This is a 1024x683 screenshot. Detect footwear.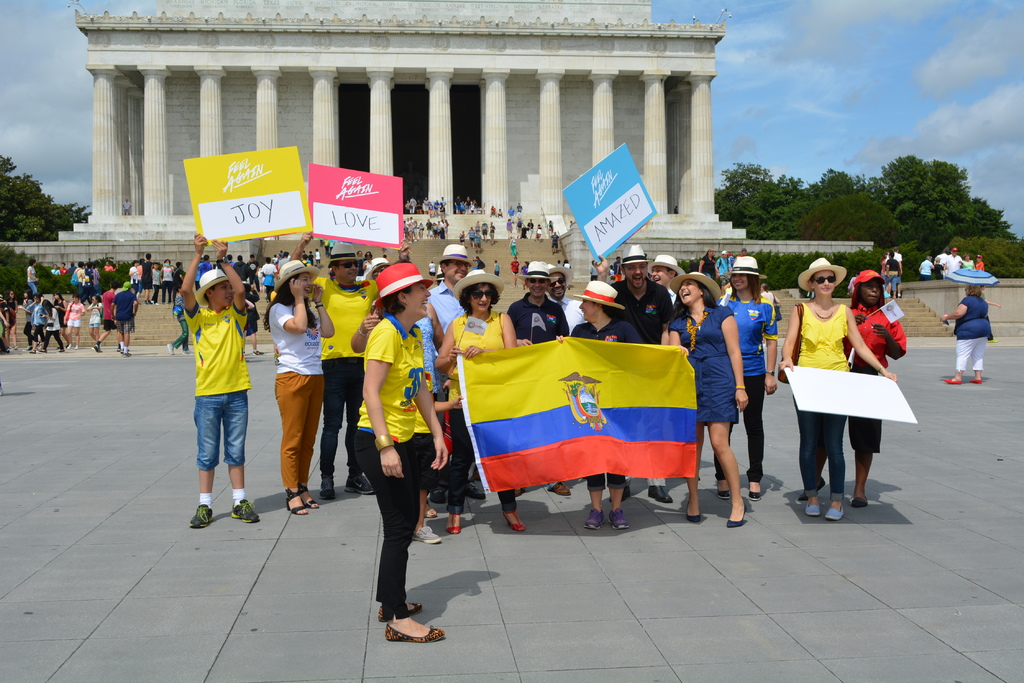
{"x1": 12, "y1": 345, "x2": 20, "y2": 351}.
